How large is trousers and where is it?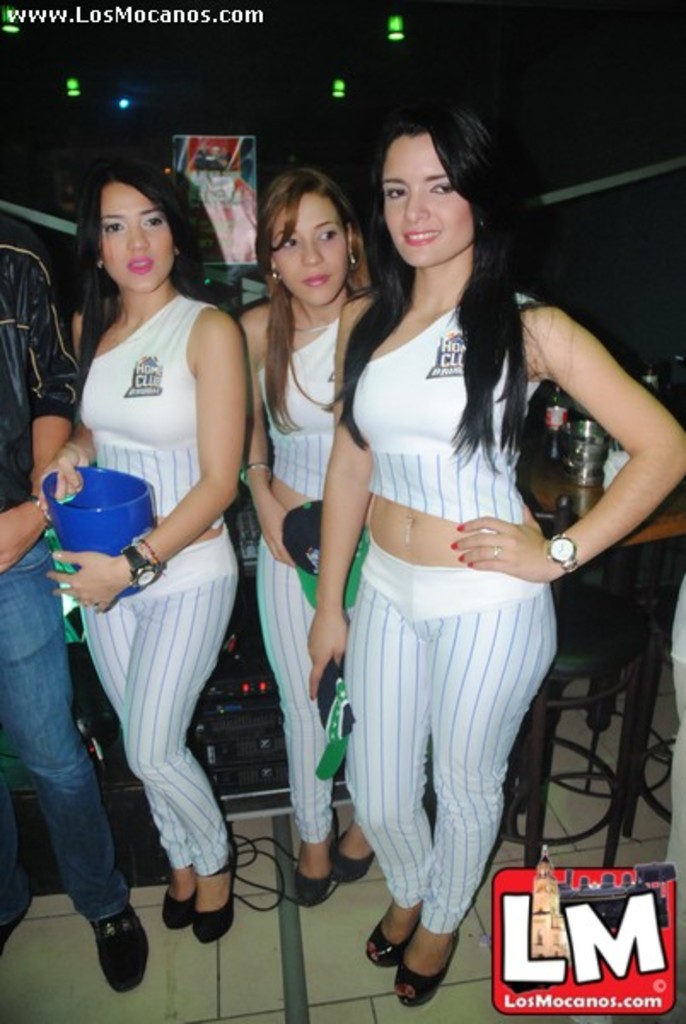
Bounding box: x1=247 y1=515 x2=360 y2=855.
